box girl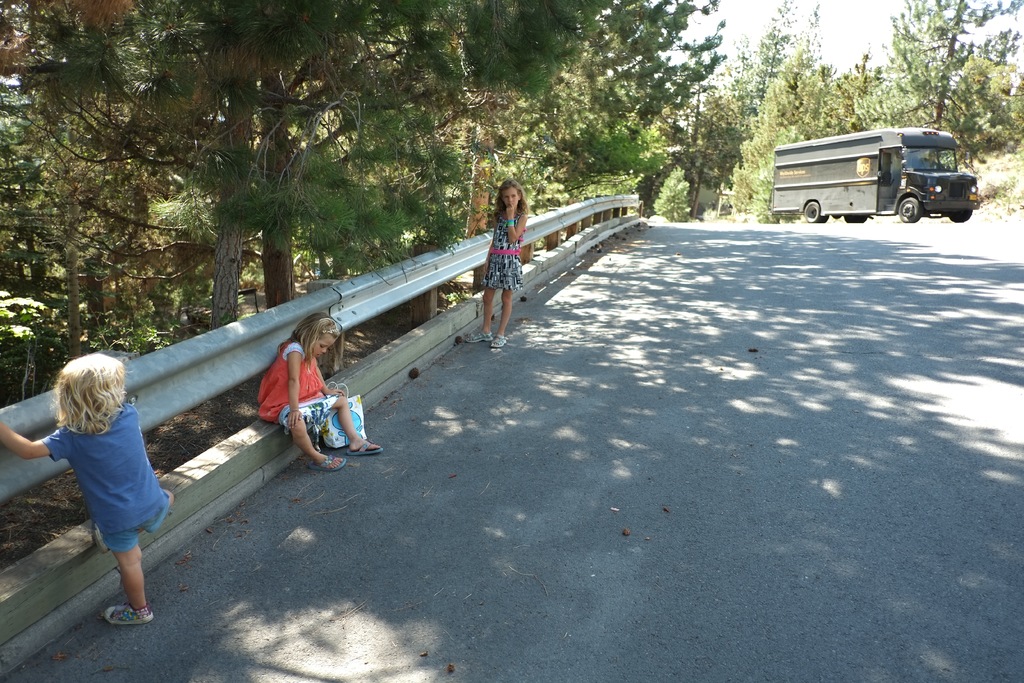
BBox(249, 306, 383, 469)
